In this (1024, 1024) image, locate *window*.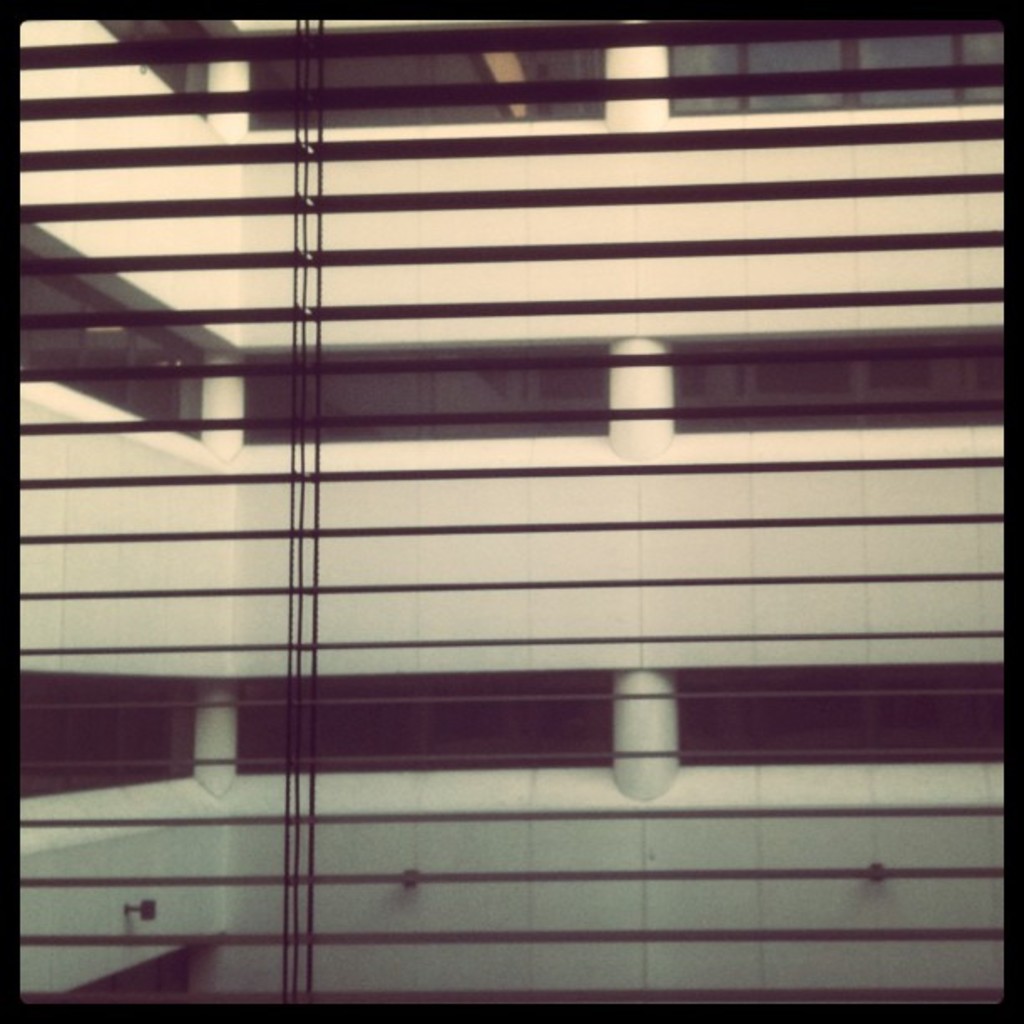
Bounding box: BBox(0, 0, 1022, 1022).
